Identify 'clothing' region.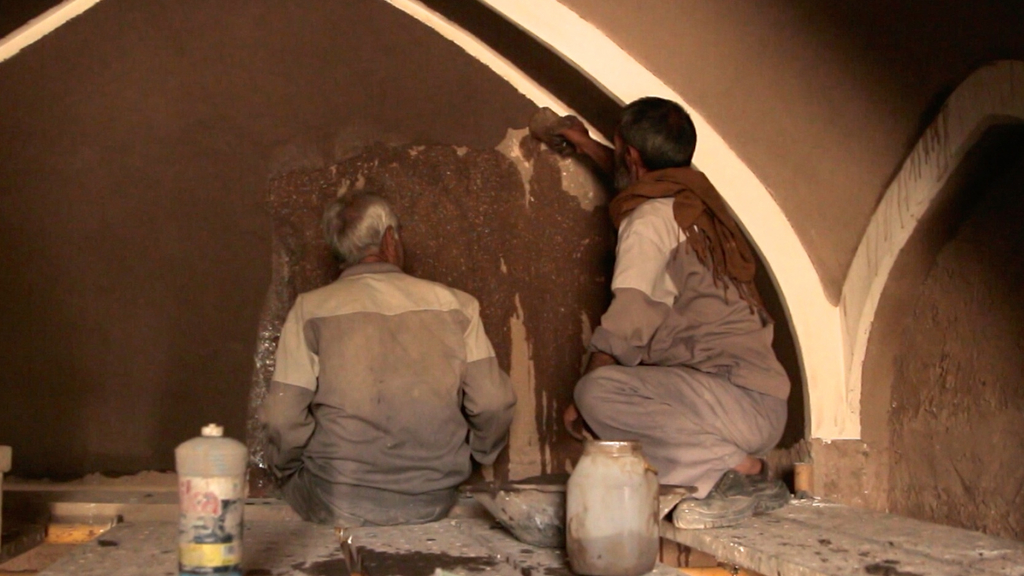
Region: l=568, t=173, r=790, b=516.
